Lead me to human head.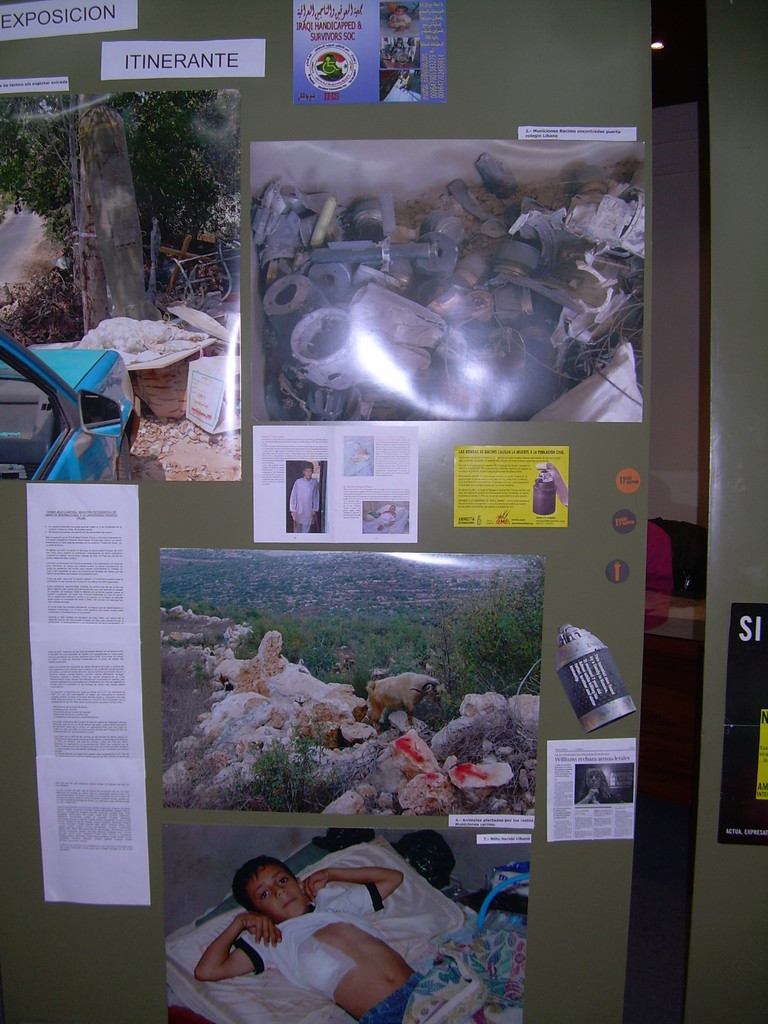
Lead to <bbox>396, 35, 403, 42</bbox>.
